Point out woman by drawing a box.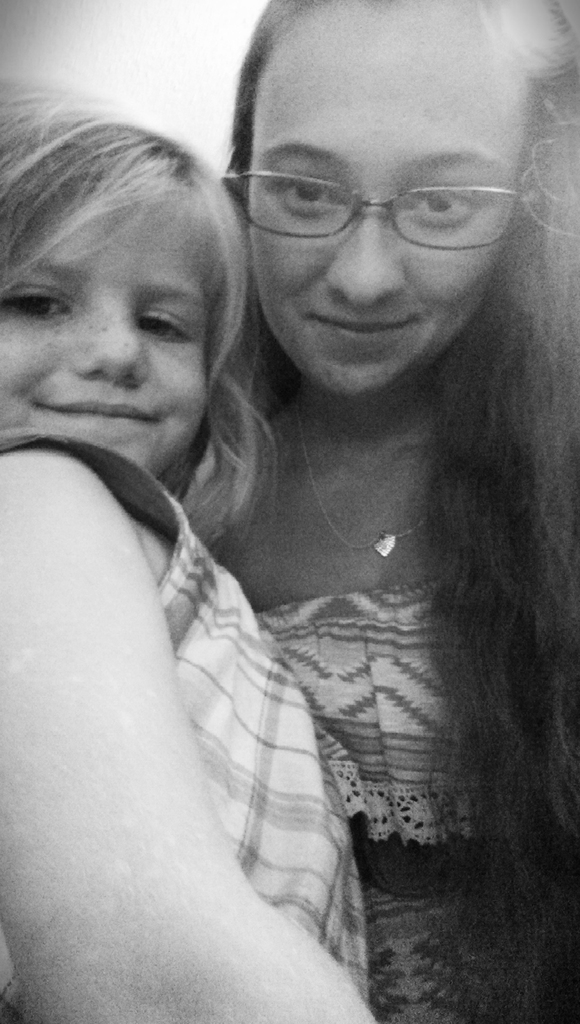
<region>0, 0, 579, 1023</region>.
